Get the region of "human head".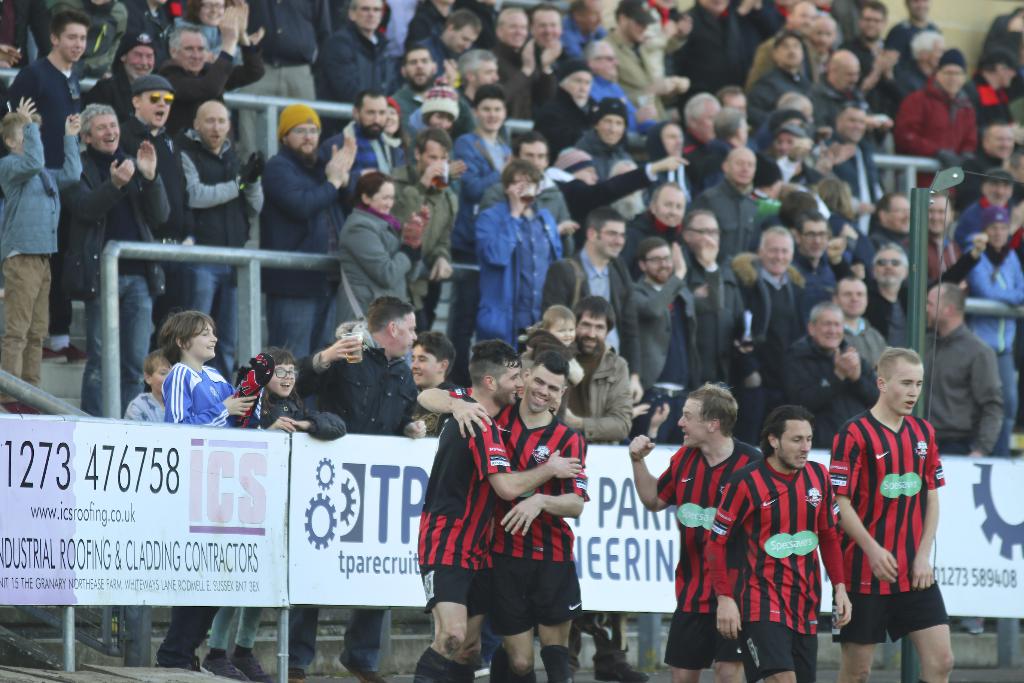
[left=76, top=101, right=124, bottom=151].
